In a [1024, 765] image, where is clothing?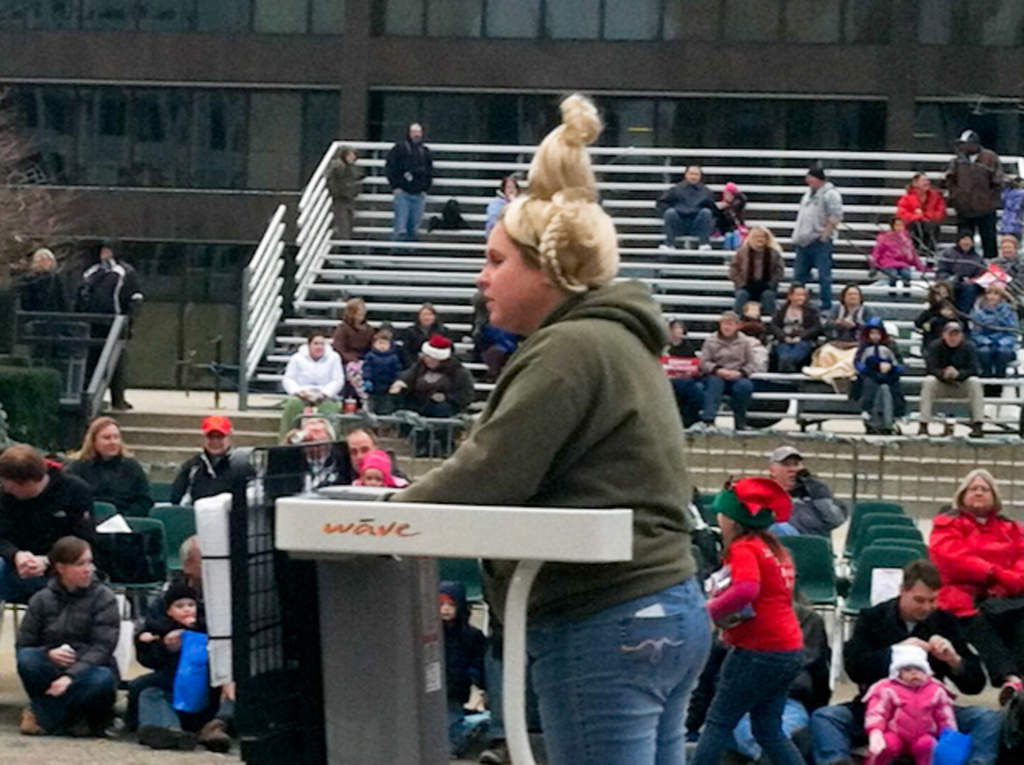
{"left": 779, "top": 471, "right": 813, "bottom": 517}.
